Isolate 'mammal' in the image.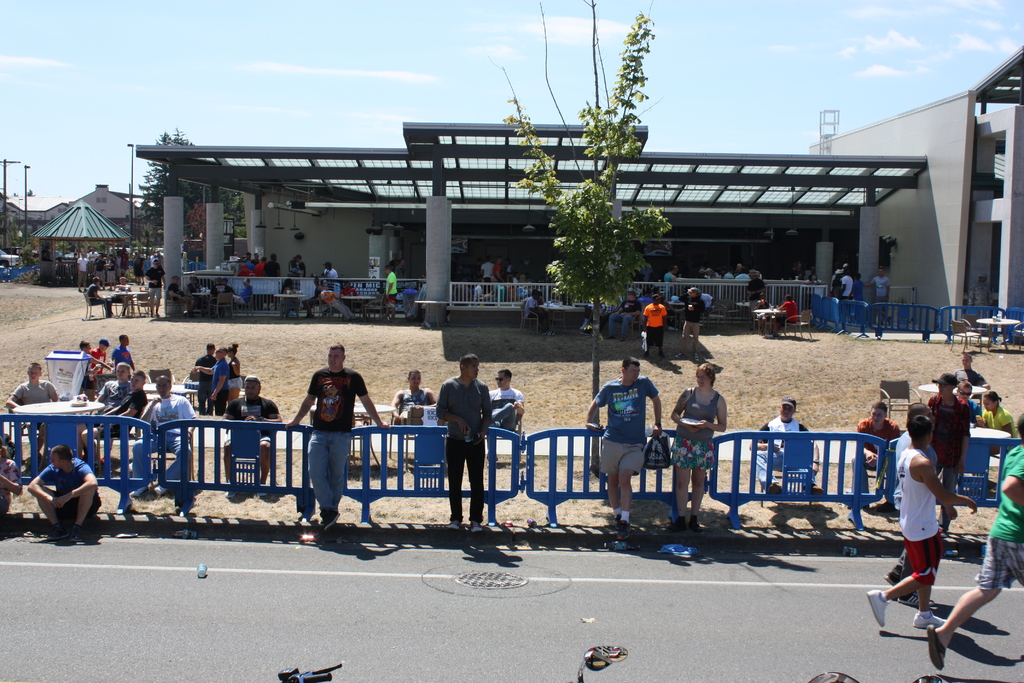
Isolated region: pyautogui.locateOnScreen(749, 393, 824, 495).
